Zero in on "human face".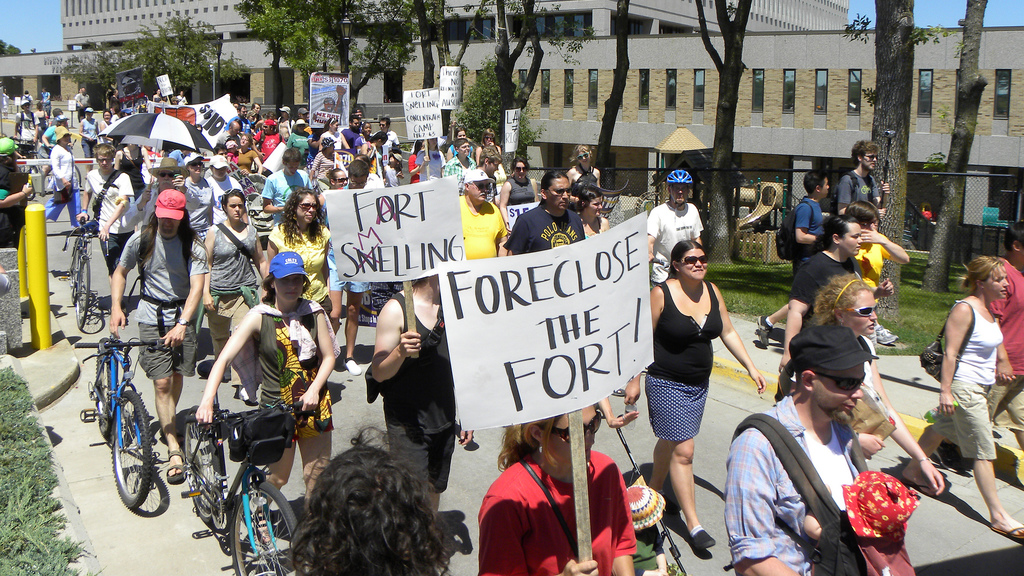
Zeroed in: x1=97 y1=152 x2=114 y2=172.
